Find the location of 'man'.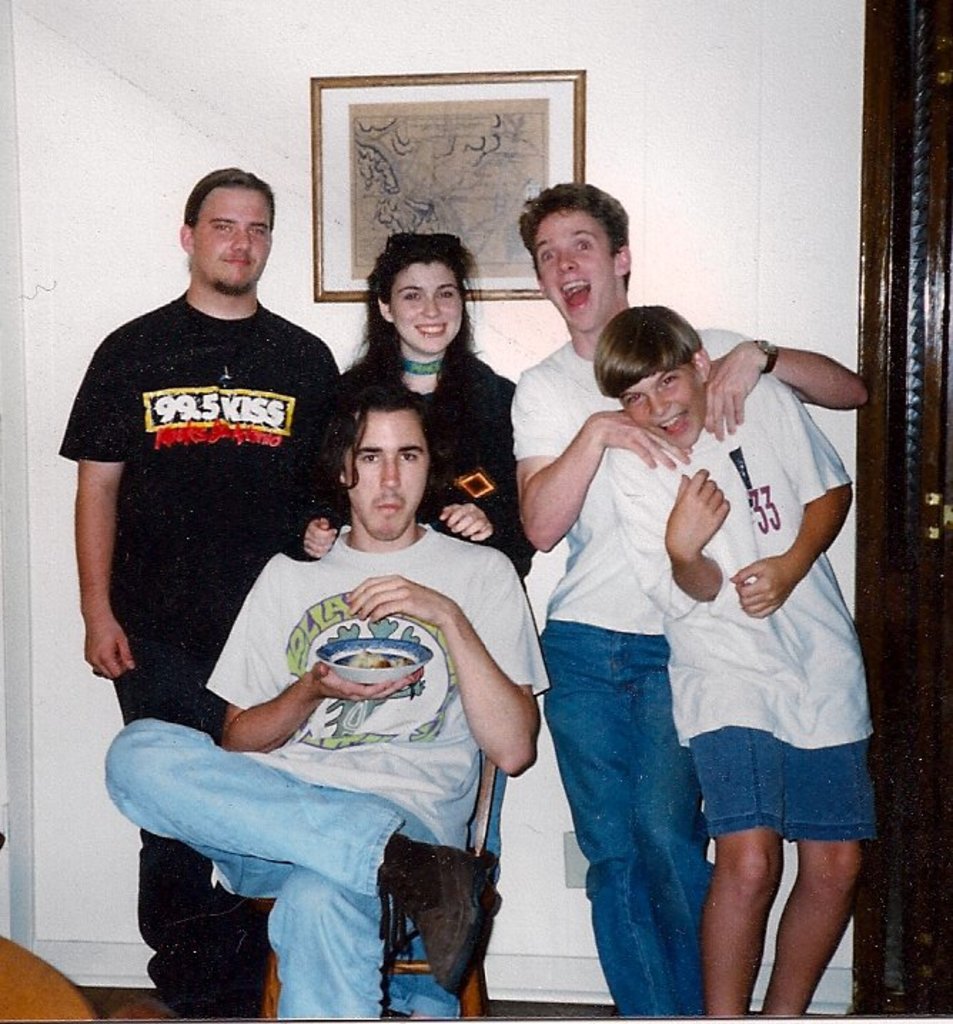
Location: 49,163,344,1023.
